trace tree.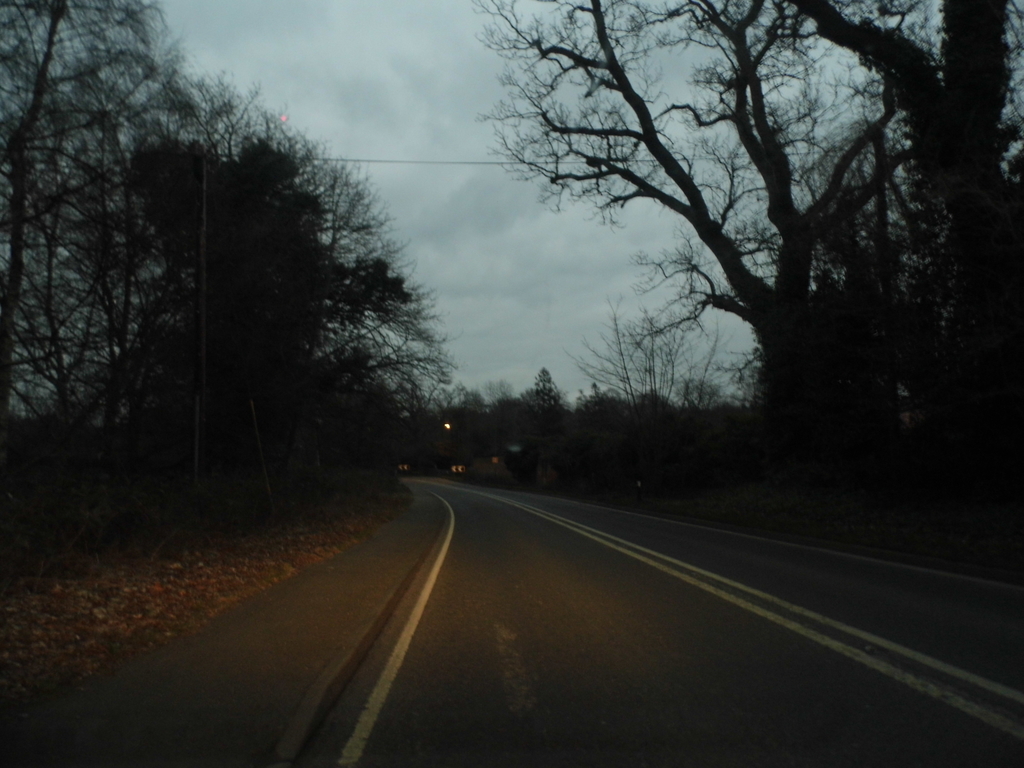
Traced to <bbox>165, 86, 473, 520</bbox>.
